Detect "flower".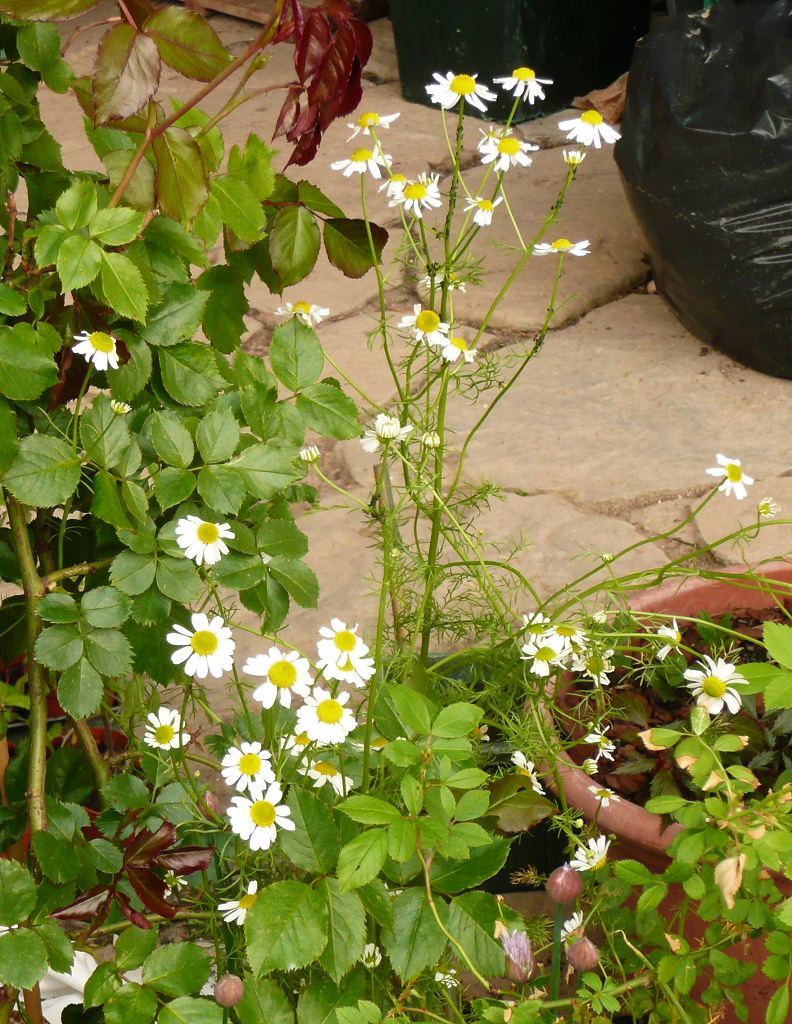
Detected at box=[683, 653, 754, 715].
